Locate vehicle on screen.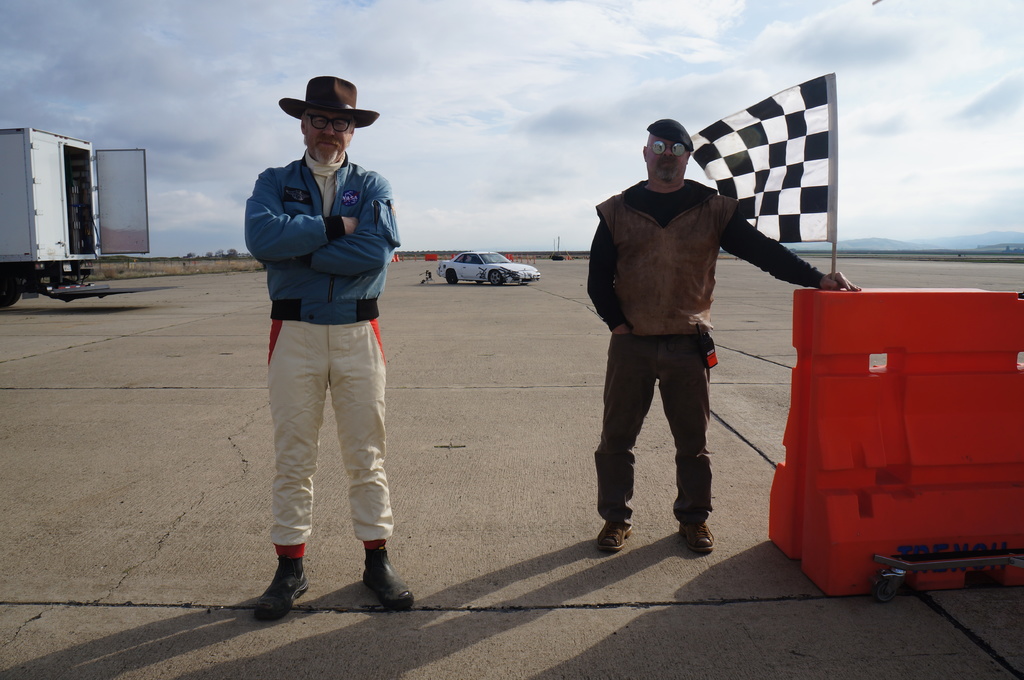
On screen at x1=433, y1=251, x2=543, y2=289.
